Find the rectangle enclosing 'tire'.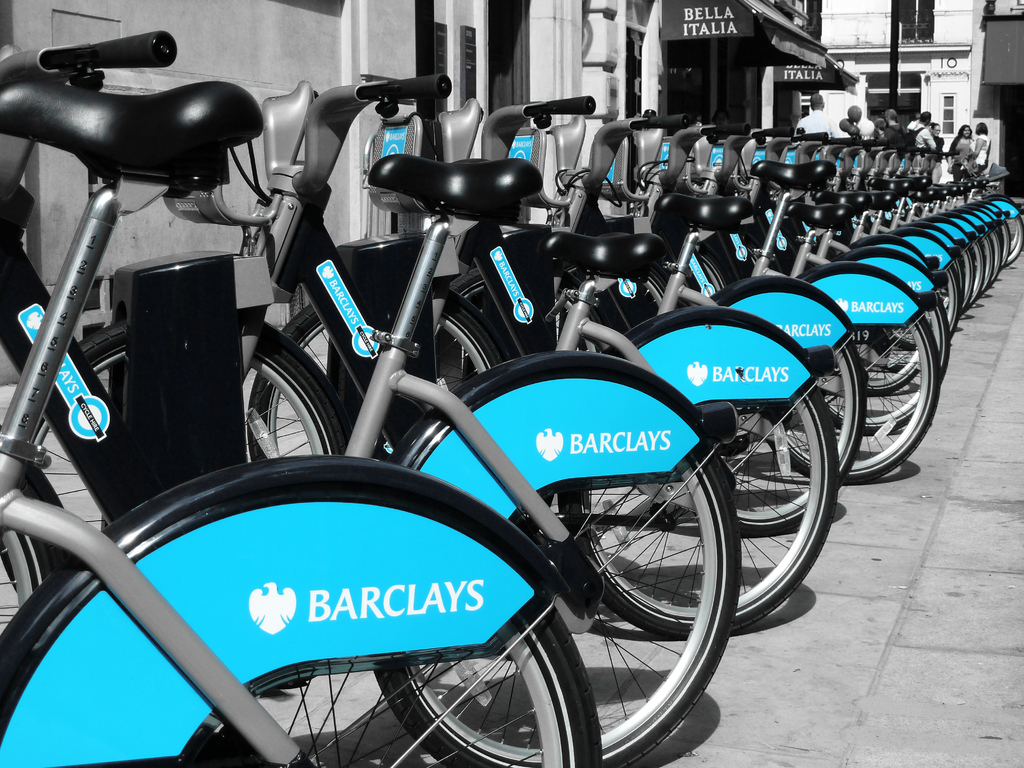
Rect(806, 266, 930, 431).
